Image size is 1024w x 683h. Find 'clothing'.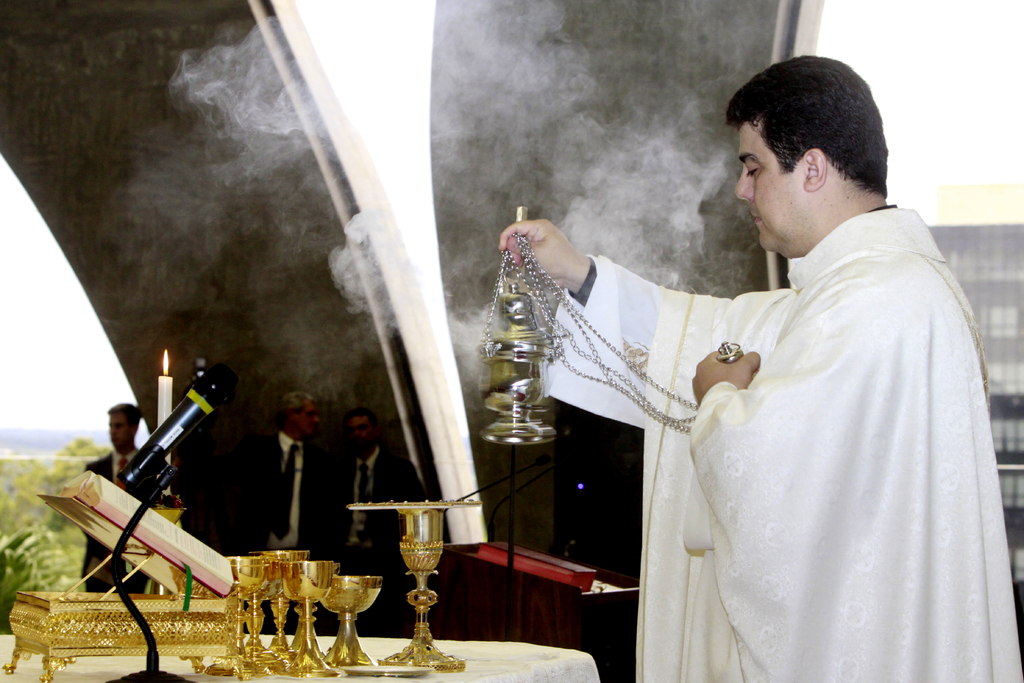
(239, 427, 335, 634).
